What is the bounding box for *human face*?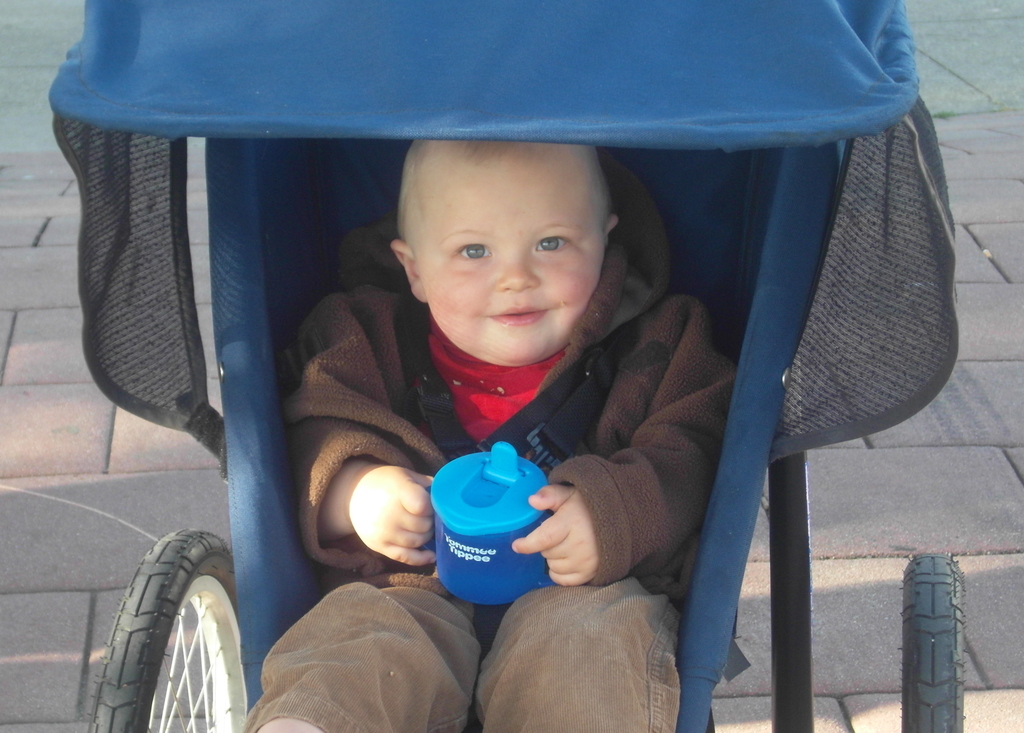
(417,163,607,359).
